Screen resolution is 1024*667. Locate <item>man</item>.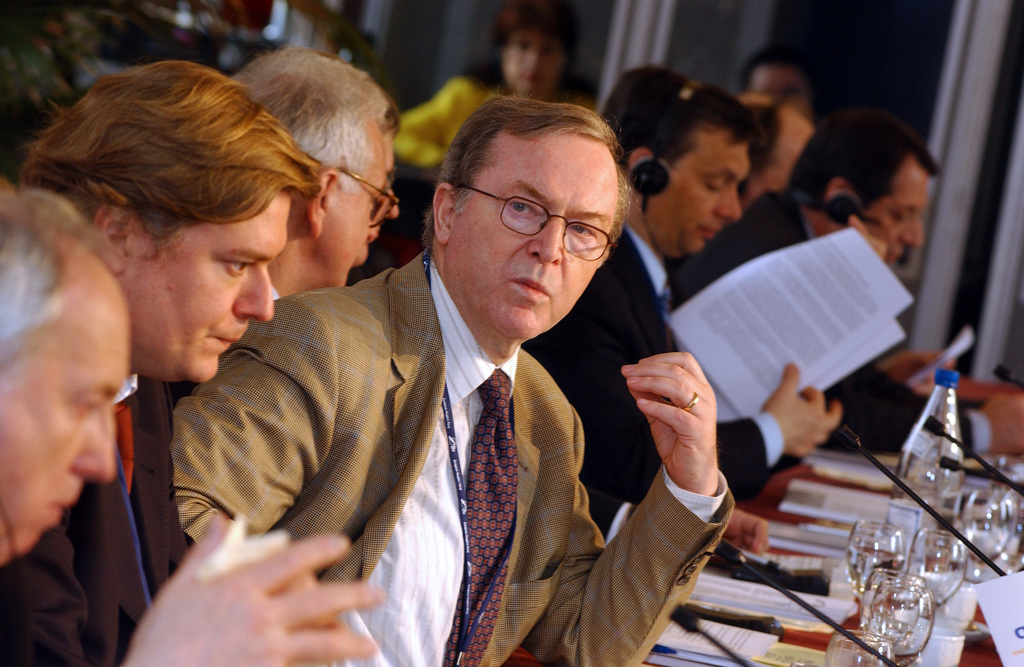
crop(0, 58, 320, 666).
